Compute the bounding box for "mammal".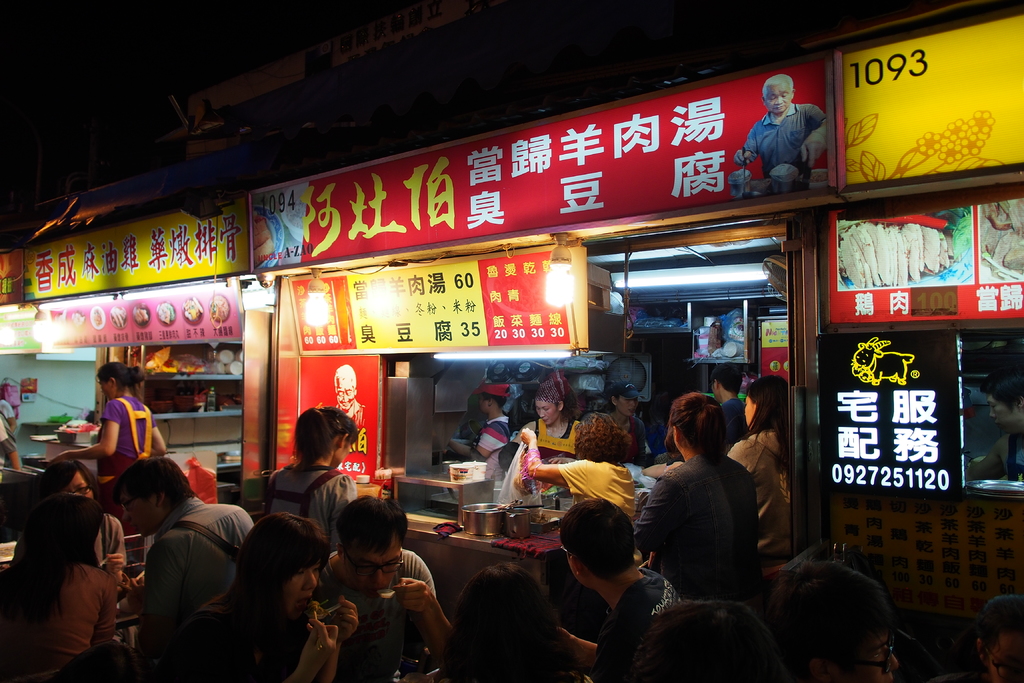
38, 461, 132, 597.
